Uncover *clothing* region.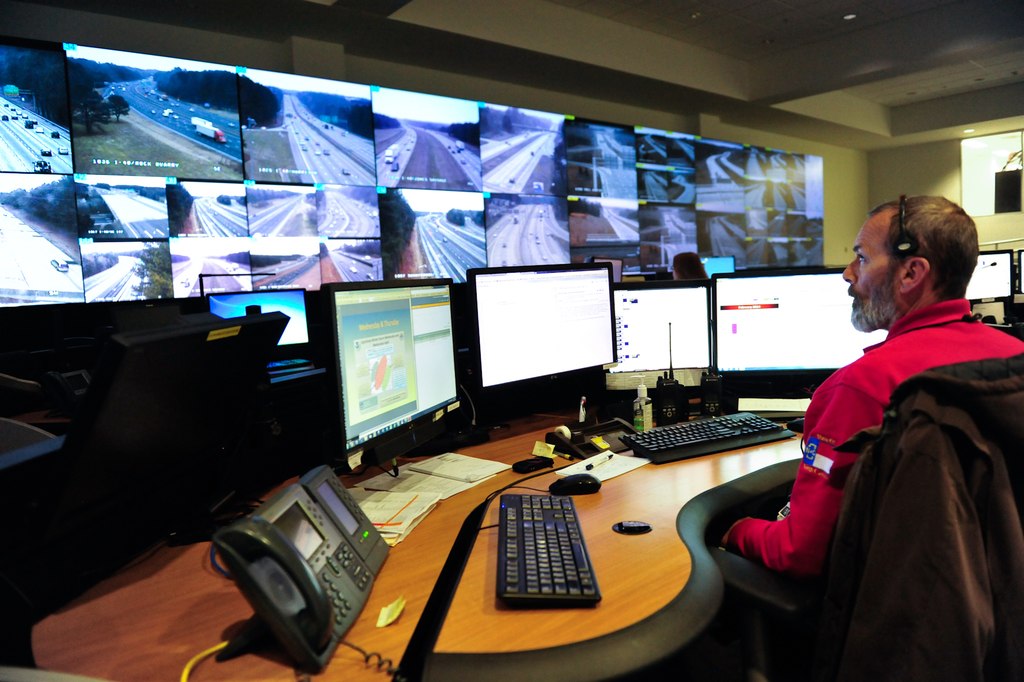
Uncovered: pyautogui.locateOnScreen(719, 298, 1023, 574).
